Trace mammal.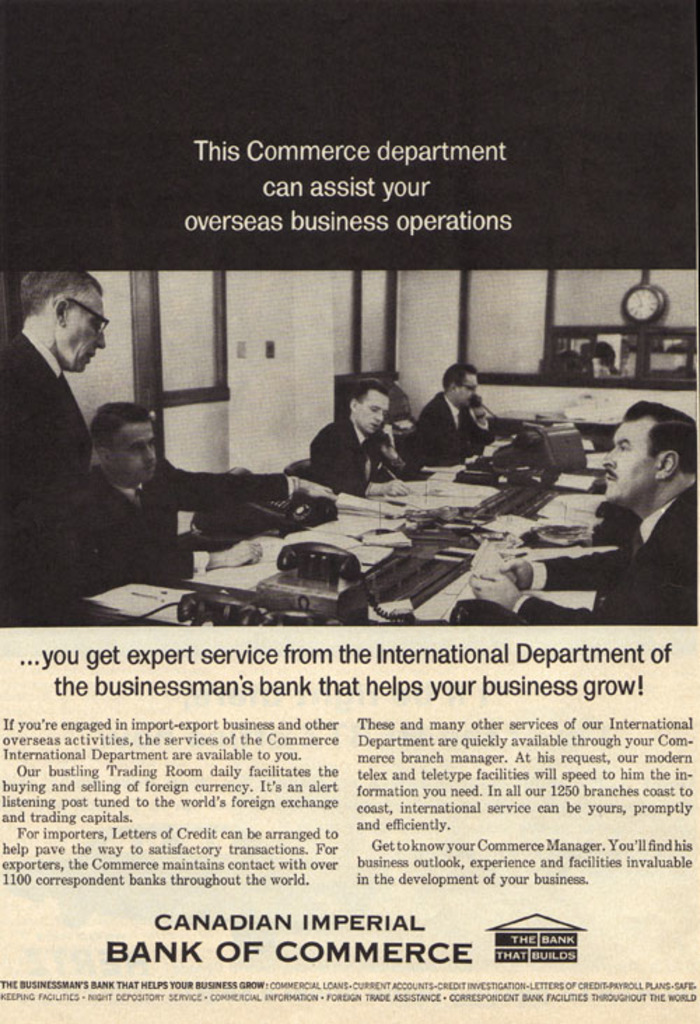
Traced to 307,377,414,504.
